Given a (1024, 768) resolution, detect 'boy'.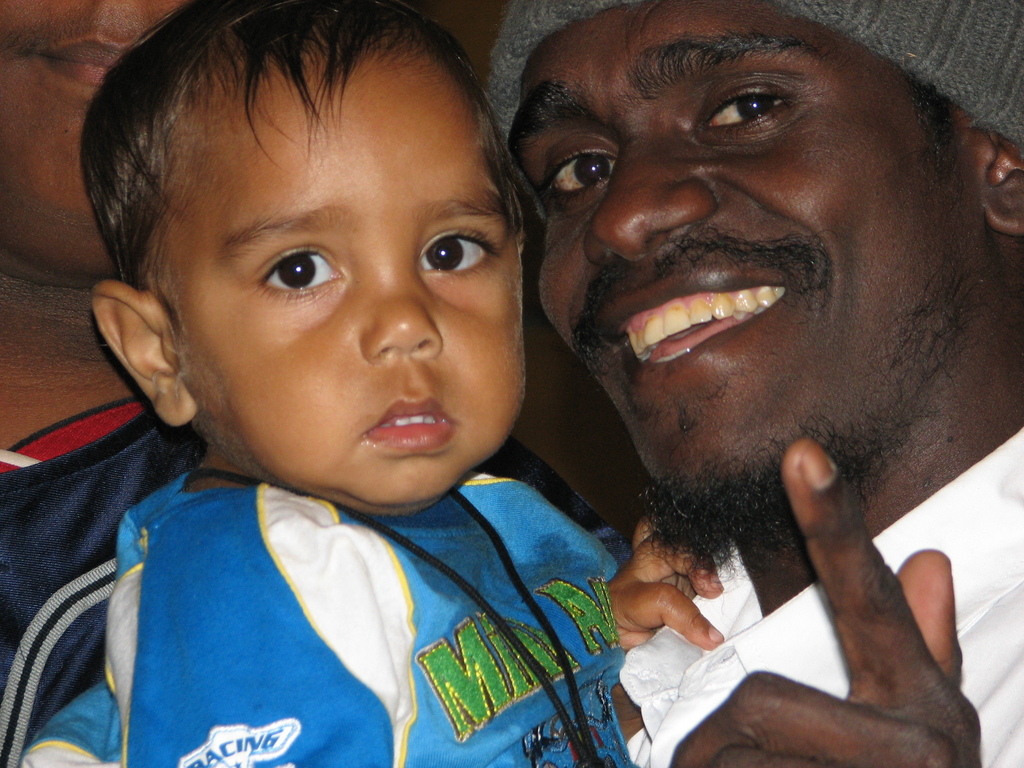
[x1=48, y1=3, x2=668, y2=744].
